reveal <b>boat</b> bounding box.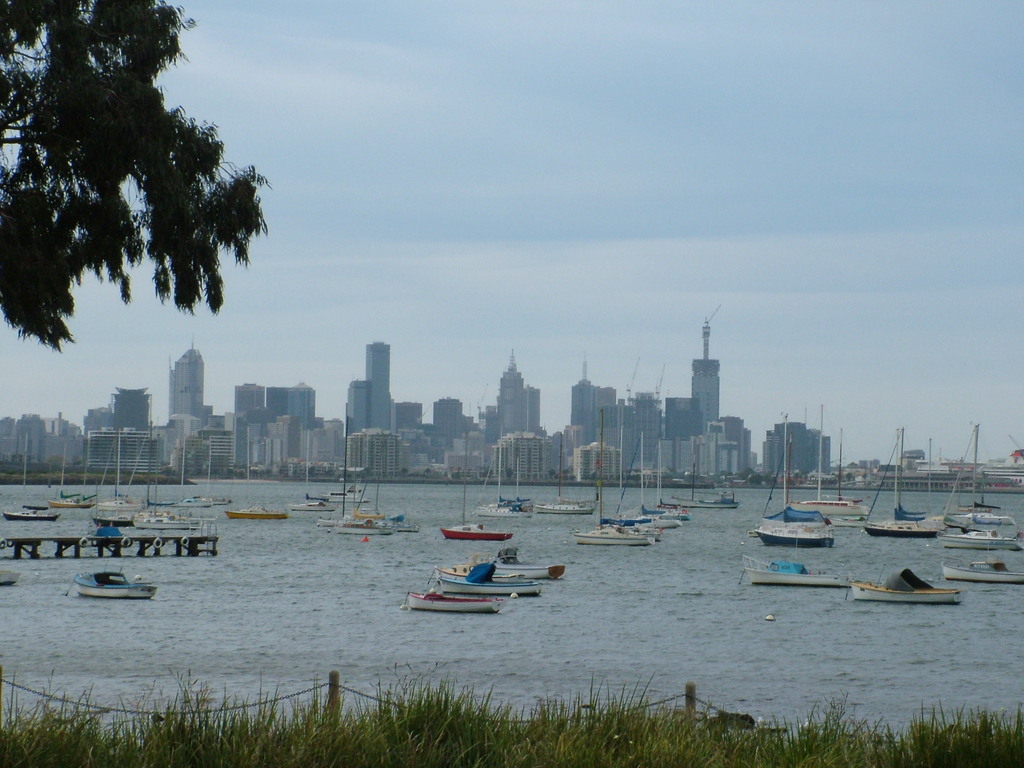
Revealed: box=[752, 411, 834, 548].
